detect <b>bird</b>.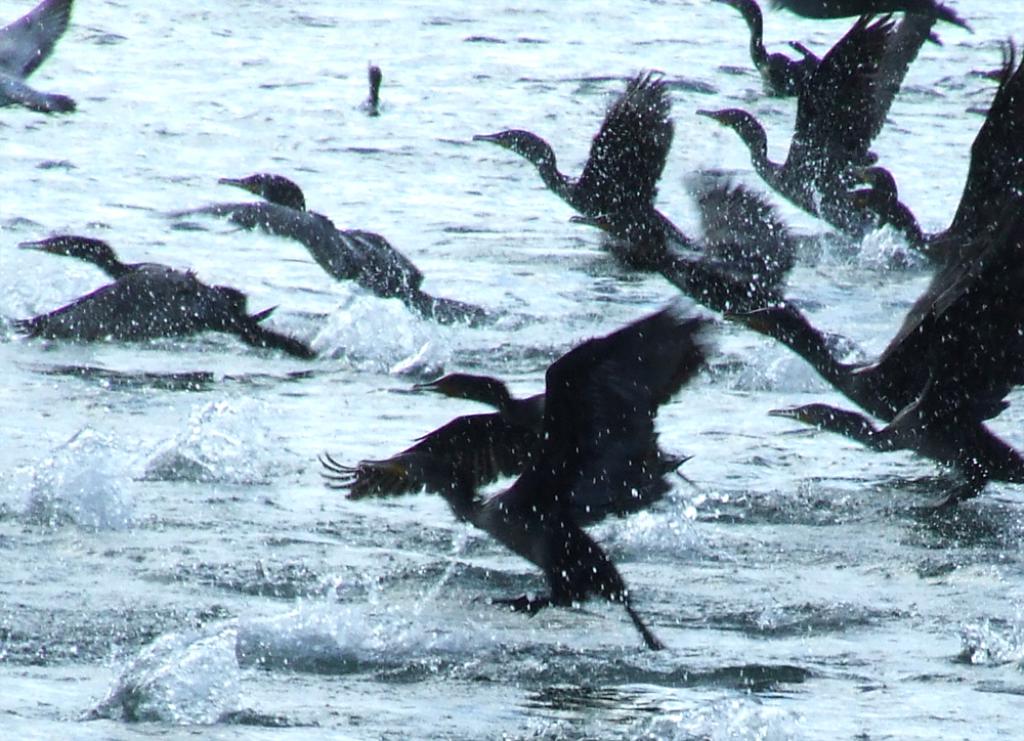
Detected at x1=590 y1=165 x2=876 y2=385.
